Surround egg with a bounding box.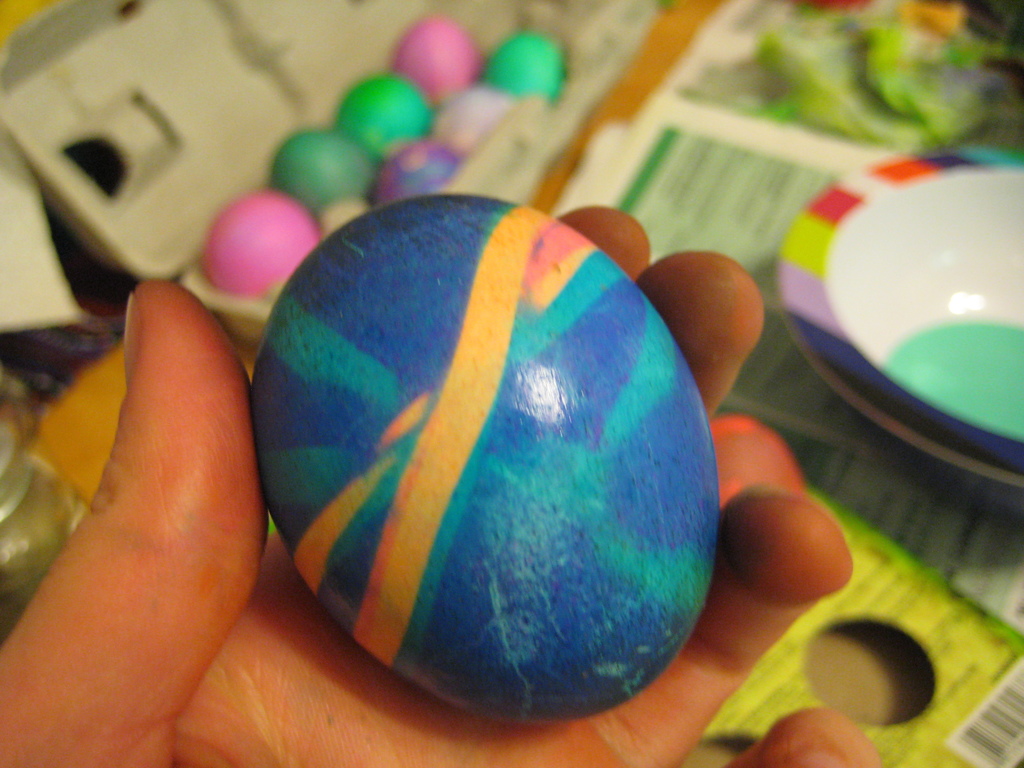
(248, 192, 723, 724).
